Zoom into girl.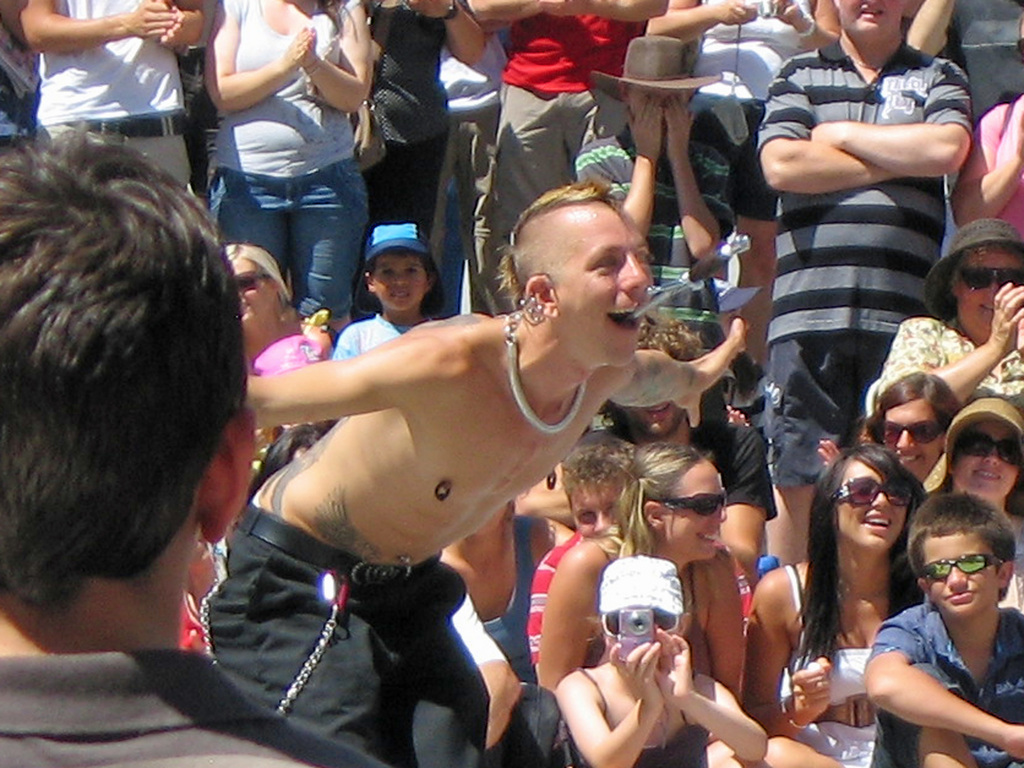
Zoom target: locate(859, 368, 957, 502).
